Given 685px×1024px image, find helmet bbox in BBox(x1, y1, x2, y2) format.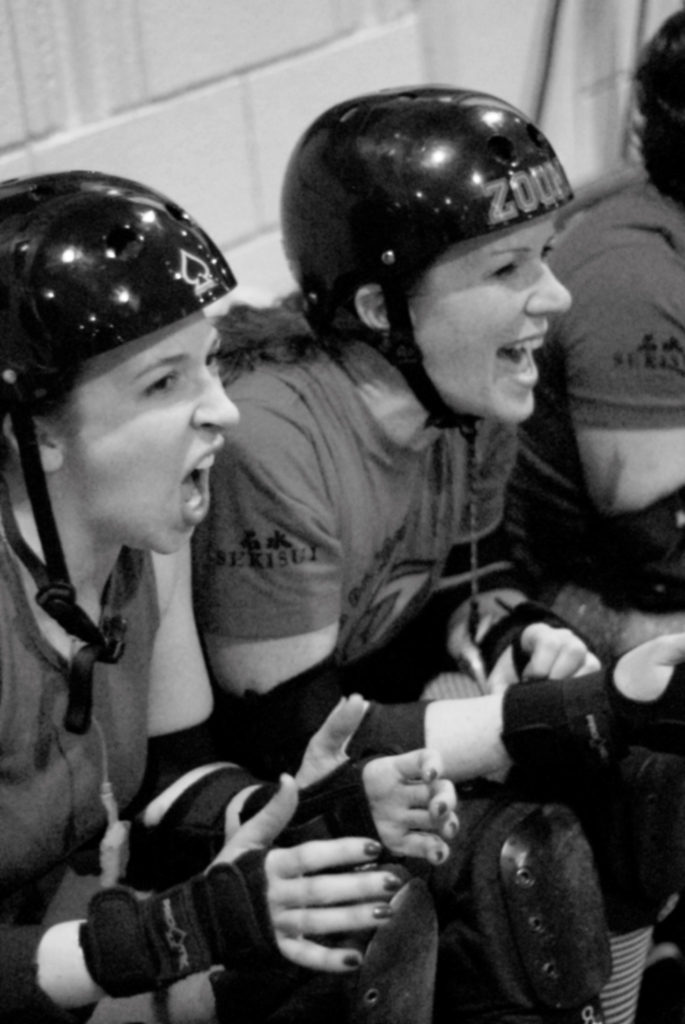
BBox(283, 80, 580, 438).
